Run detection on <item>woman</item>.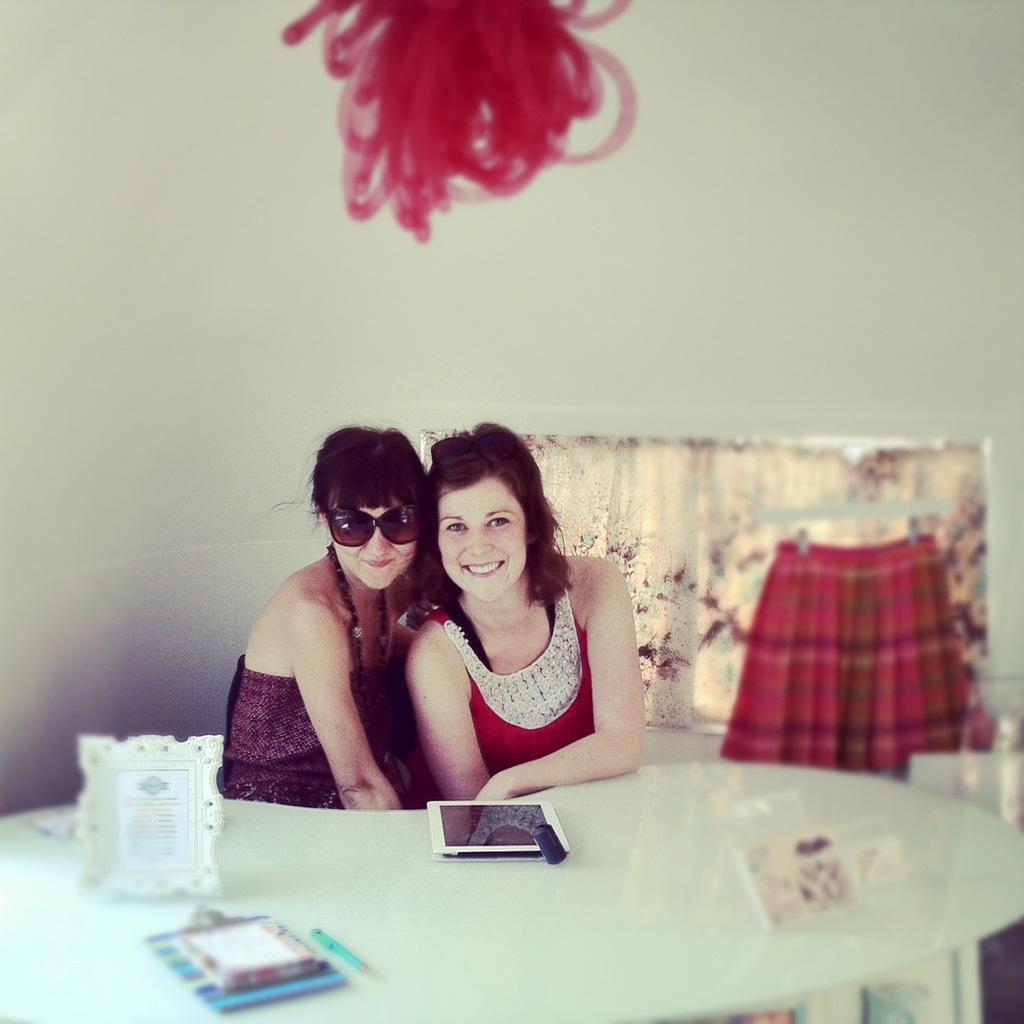
Result: rect(404, 417, 647, 811).
